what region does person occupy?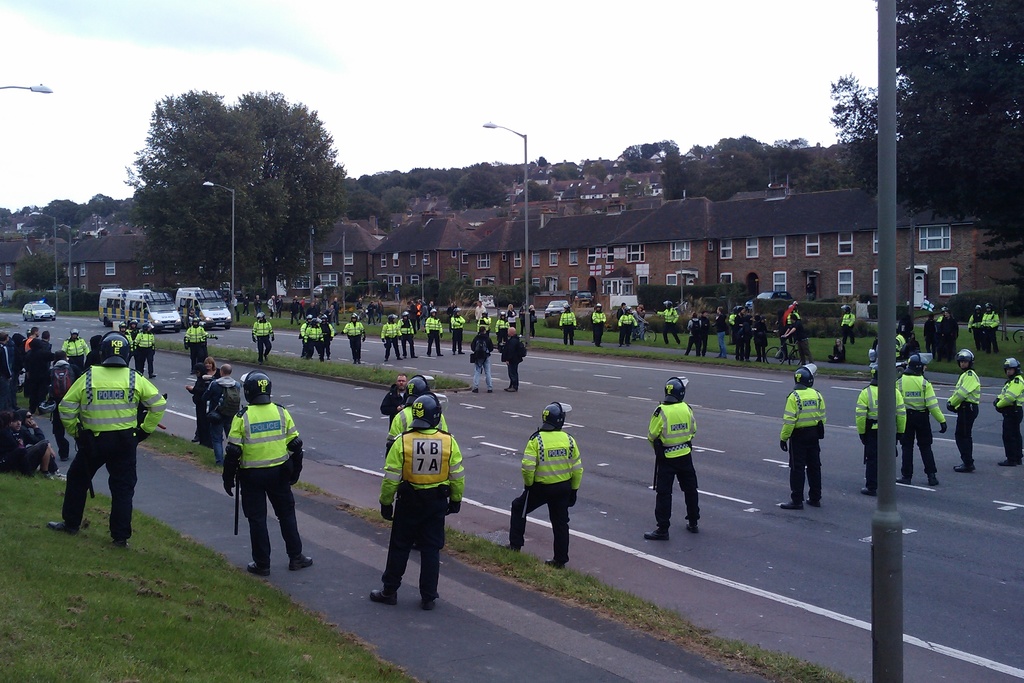
(x1=517, y1=301, x2=525, y2=338).
